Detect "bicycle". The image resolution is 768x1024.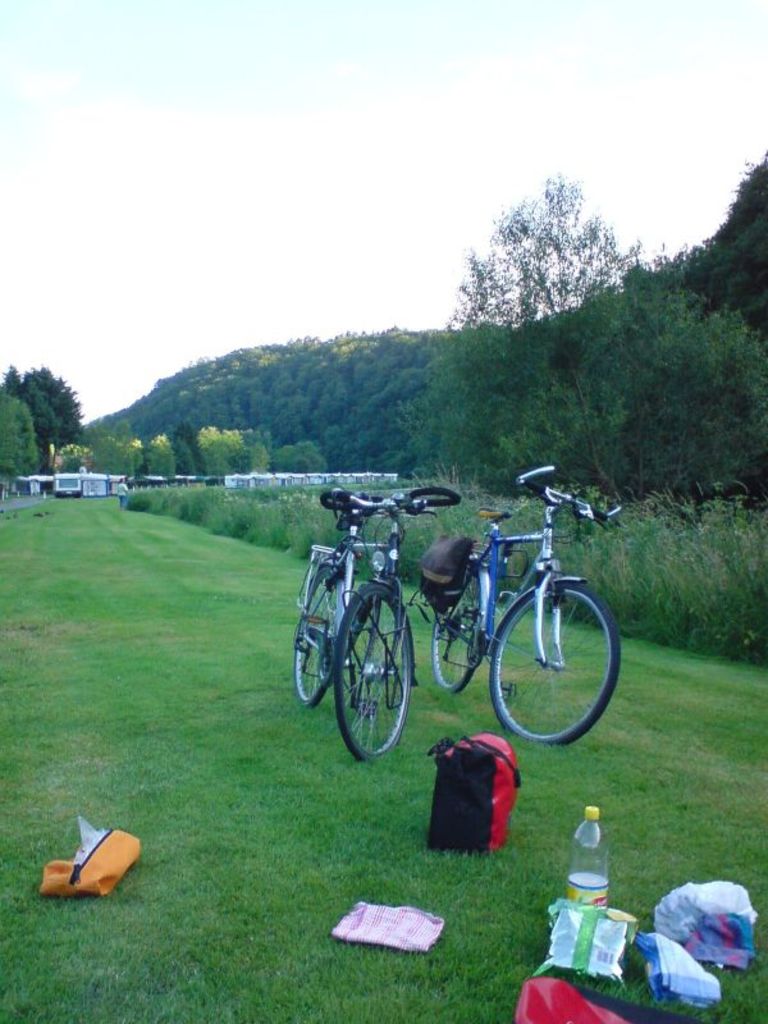
region(305, 451, 443, 778).
